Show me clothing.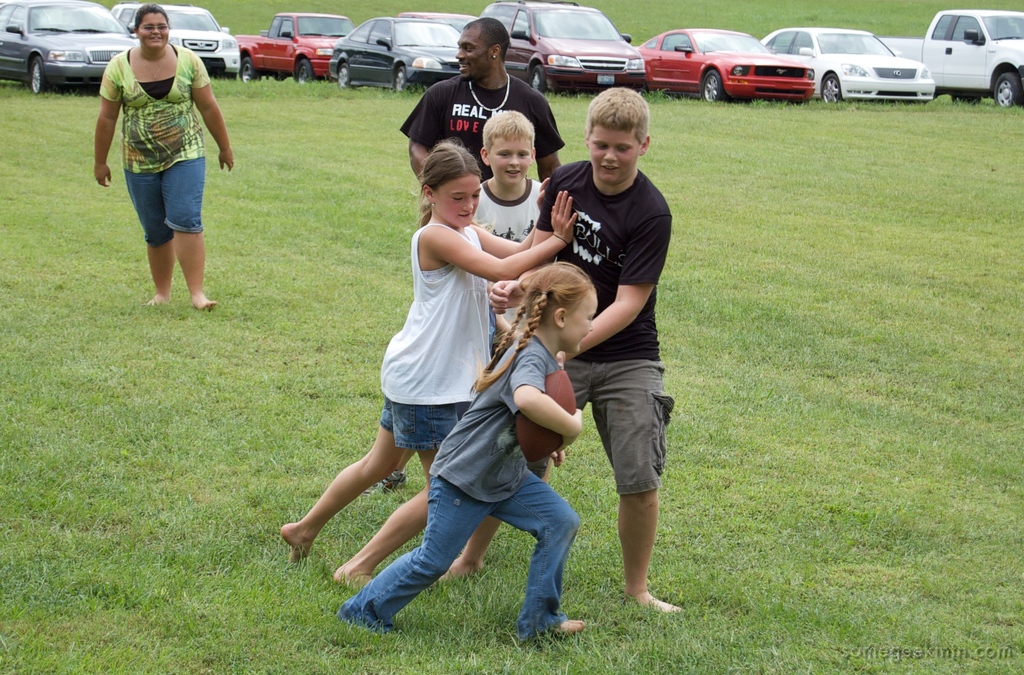
clothing is here: BBox(378, 223, 491, 450).
